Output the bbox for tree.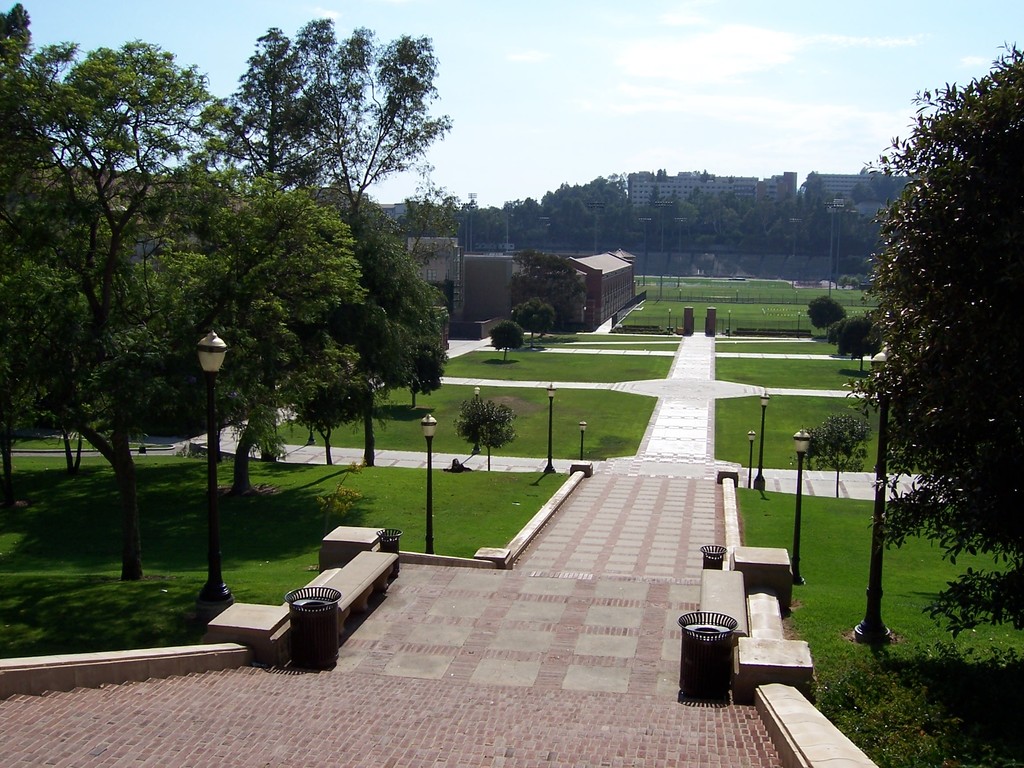
(0,35,361,586).
